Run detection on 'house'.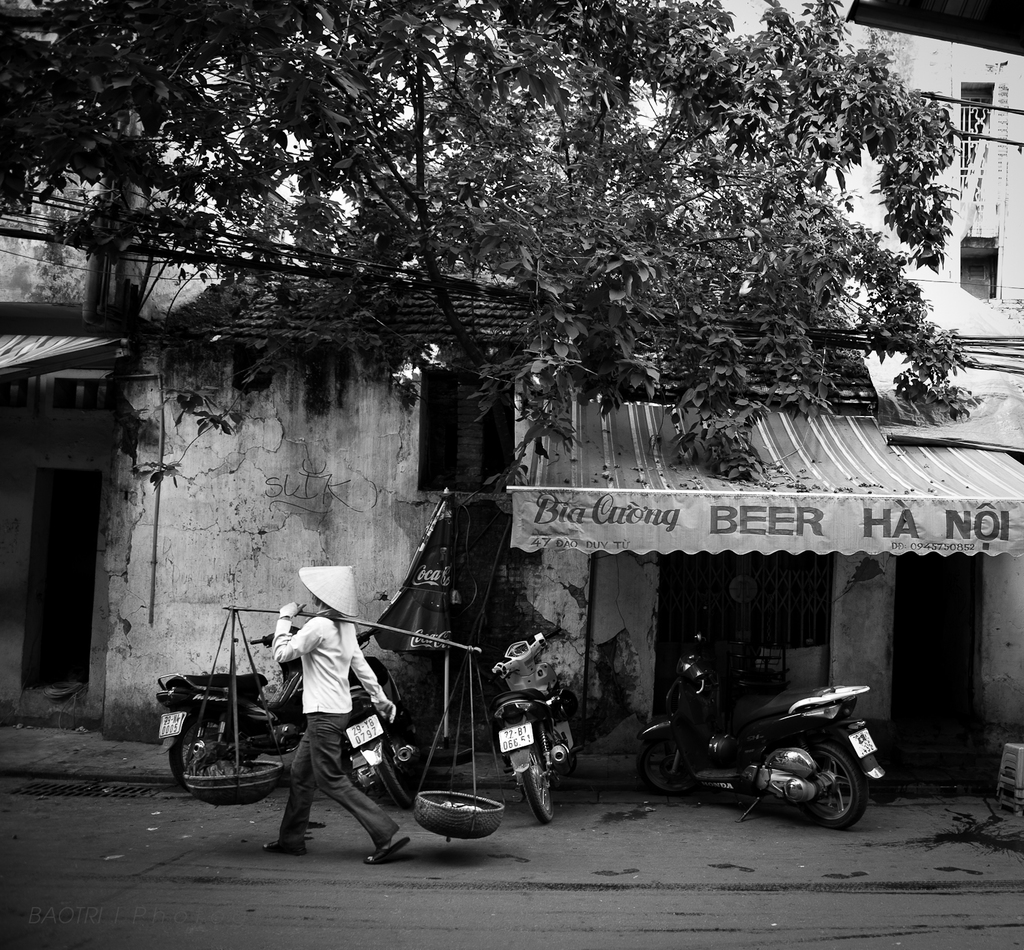
Result: bbox=(0, 0, 1016, 774).
